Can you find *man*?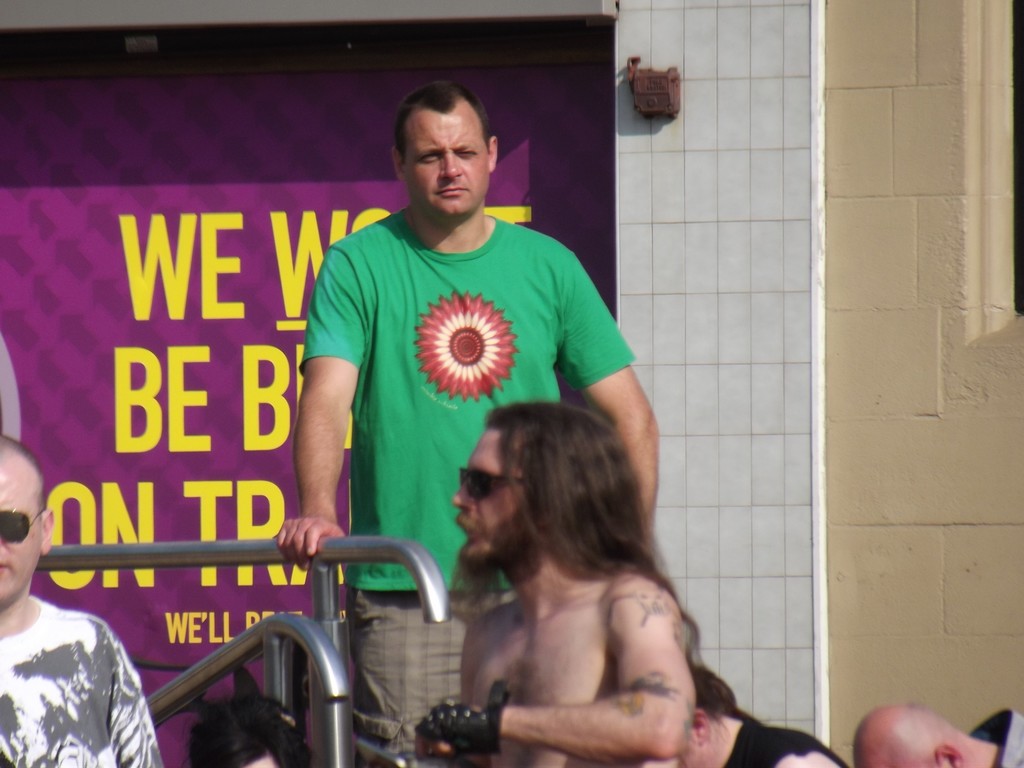
Yes, bounding box: [left=854, top=701, right=1023, bottom=767].
